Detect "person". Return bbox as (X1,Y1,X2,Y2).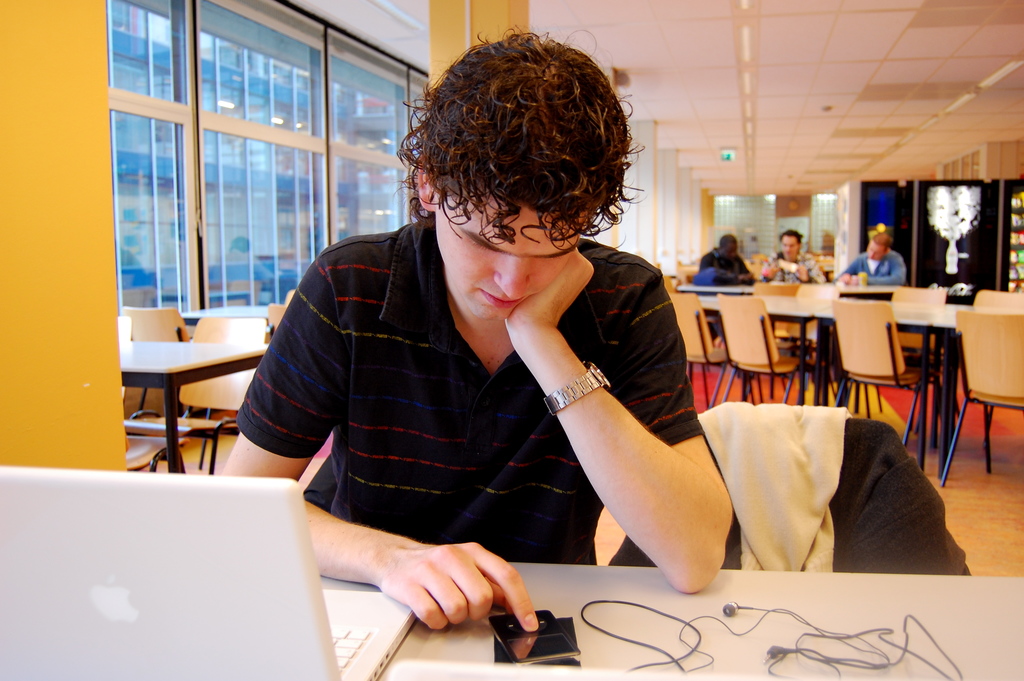
(216,20,744,643).
